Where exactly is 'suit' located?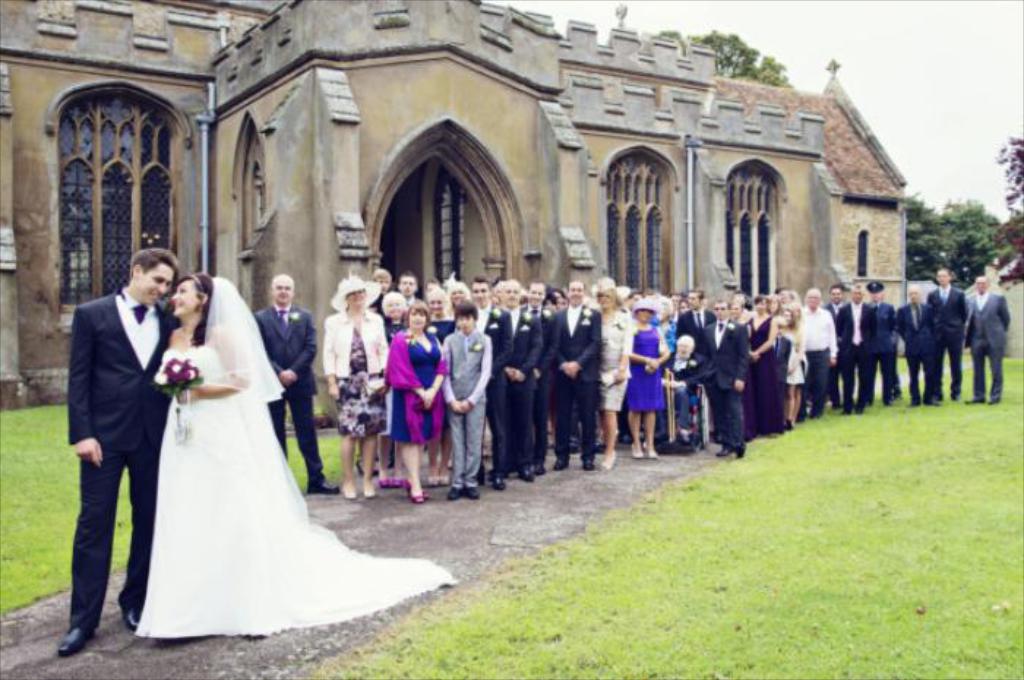
Its bounding box is 661,357,720,390.
